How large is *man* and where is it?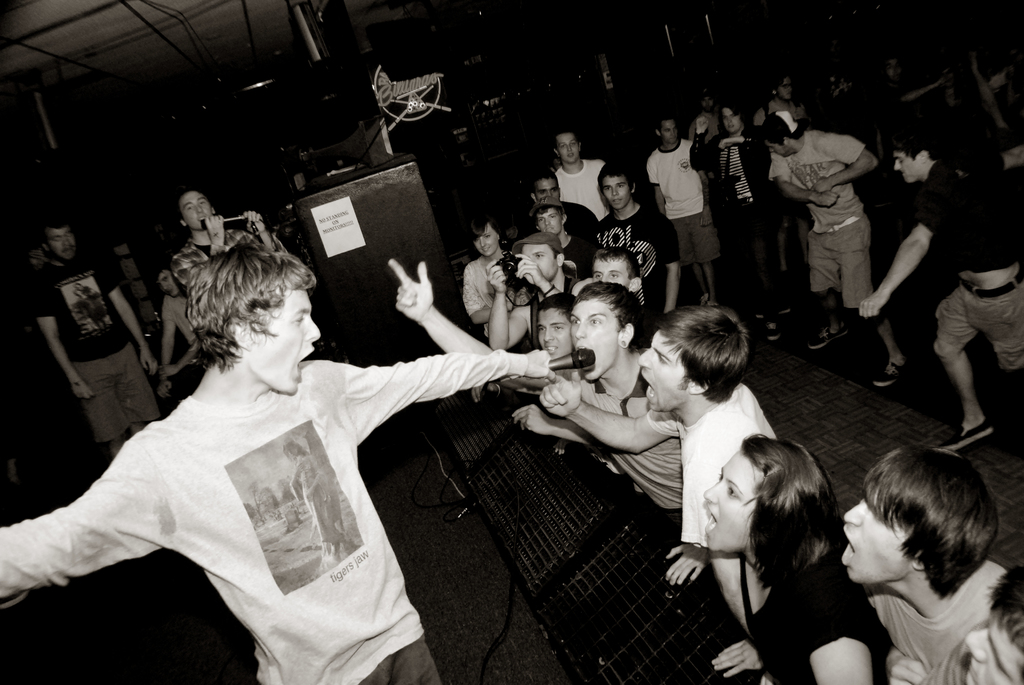
Bounding box: bbox=[525, 191, 579, 262].
